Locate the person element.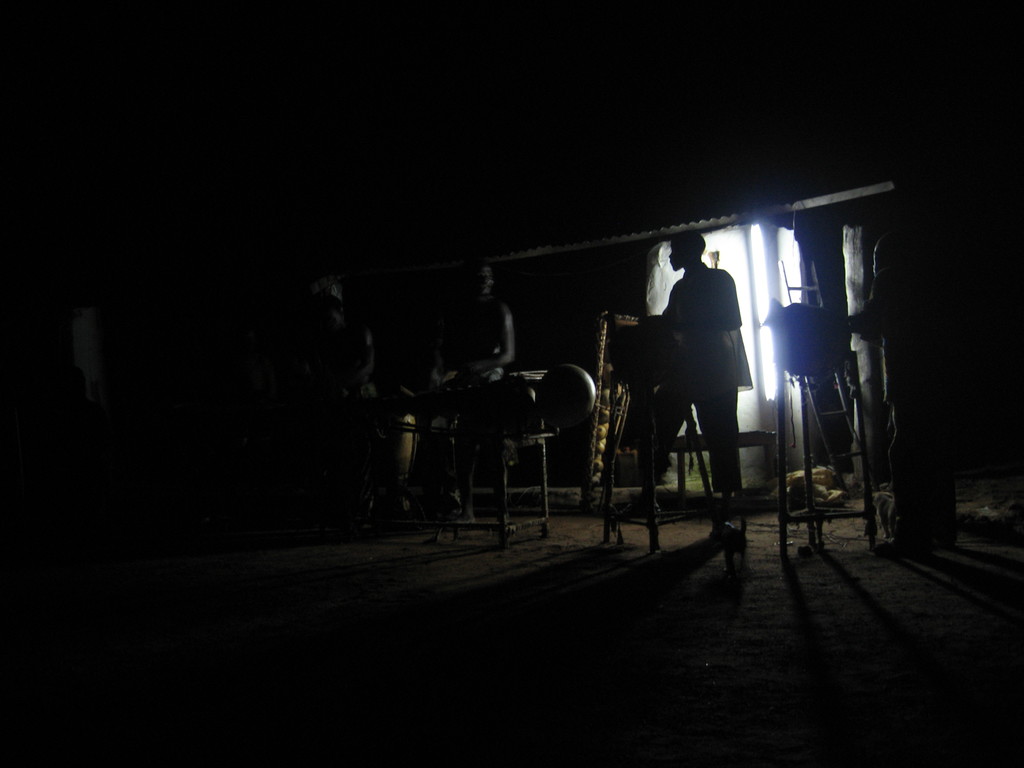
Element bbox: {"left": 802, "top": 228, "right": 955, "bottom": 559}.
